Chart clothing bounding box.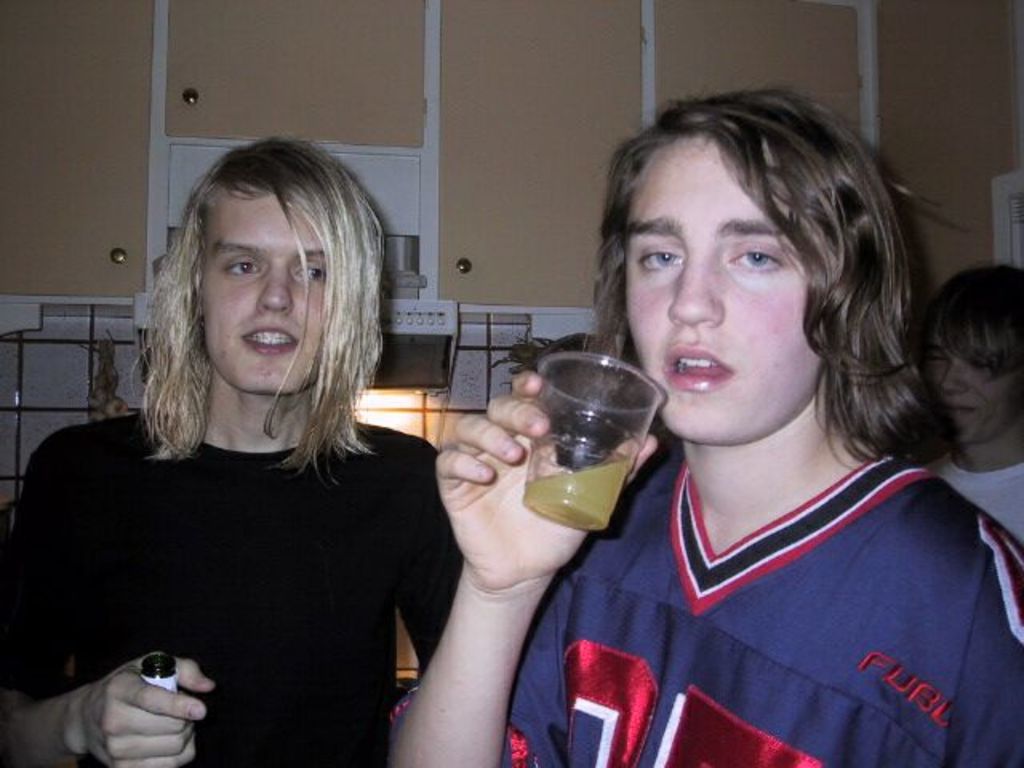
Charted: [493, 456, 1022, 766].
